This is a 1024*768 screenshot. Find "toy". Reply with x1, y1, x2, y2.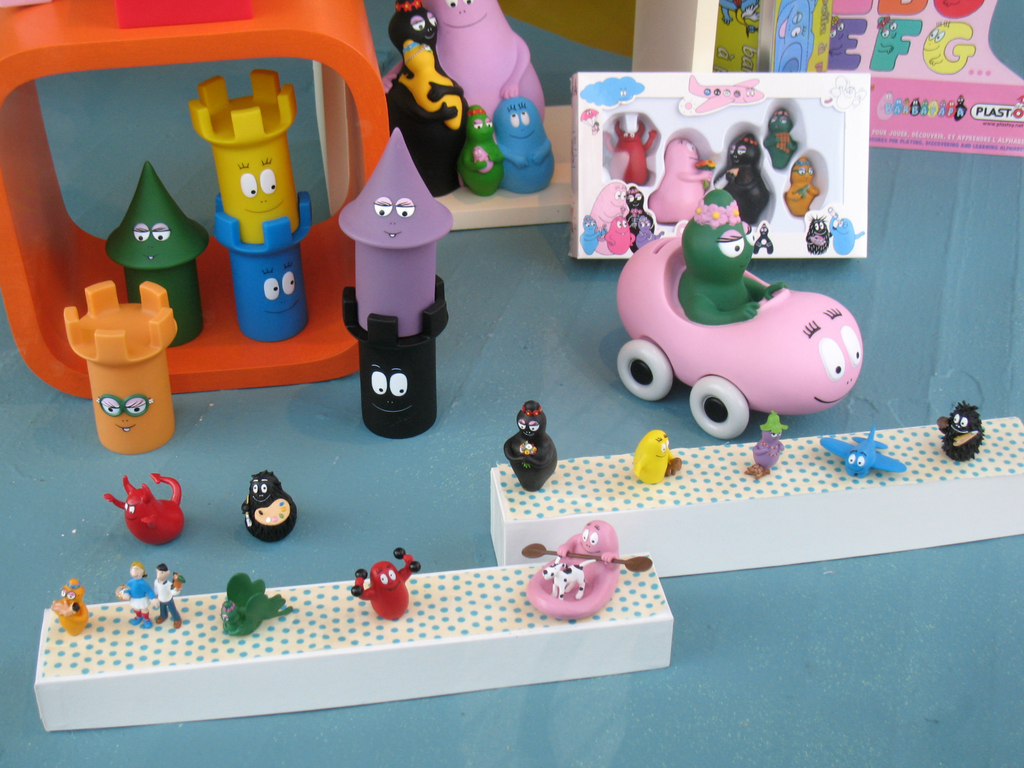
424, 0, 547, 145.
